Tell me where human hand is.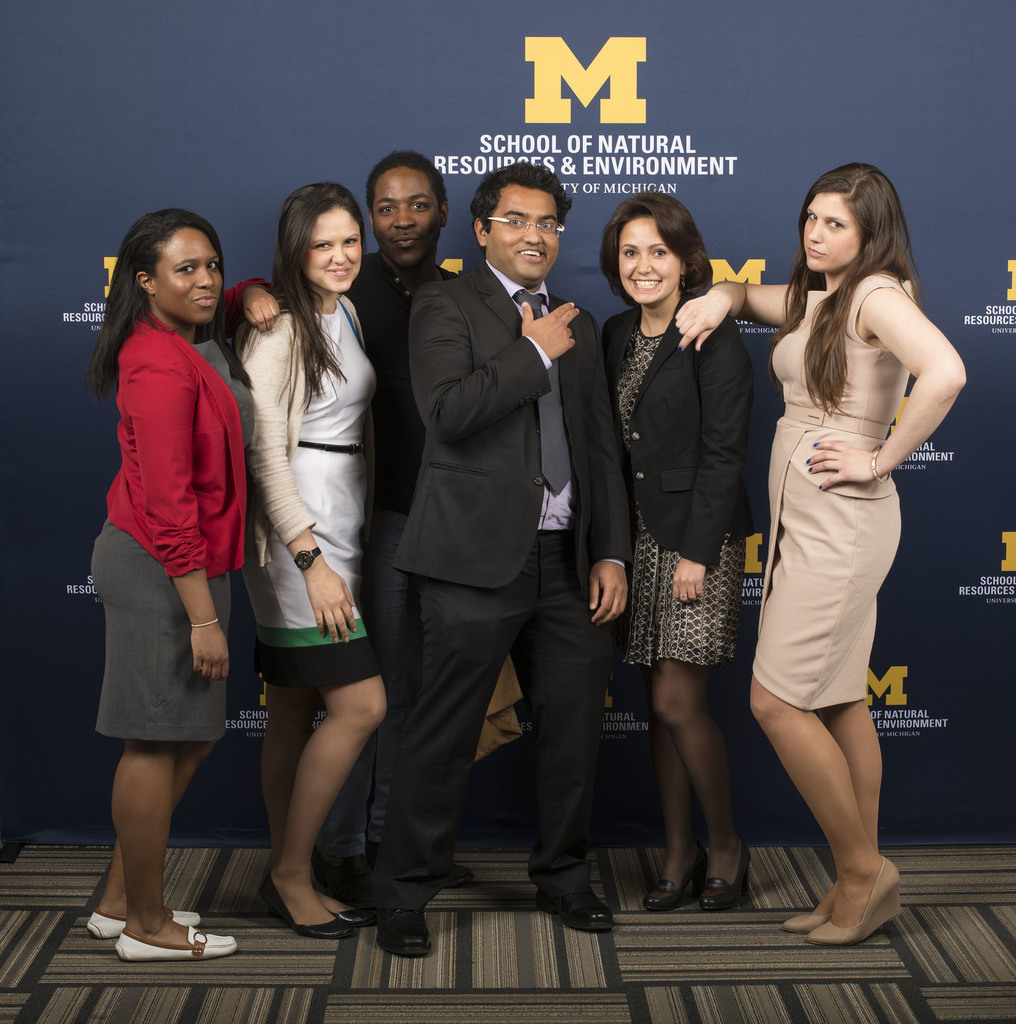
human hand is at box=[670, 290, 733, 358].
